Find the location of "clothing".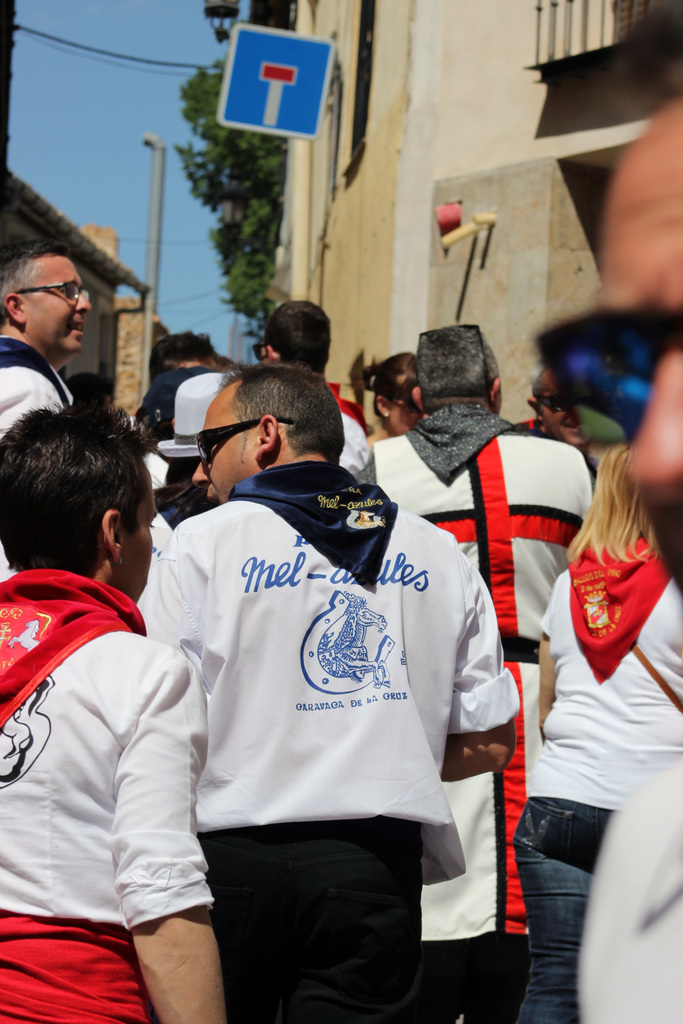
Location: detection(0, 570, 214, 1023).
